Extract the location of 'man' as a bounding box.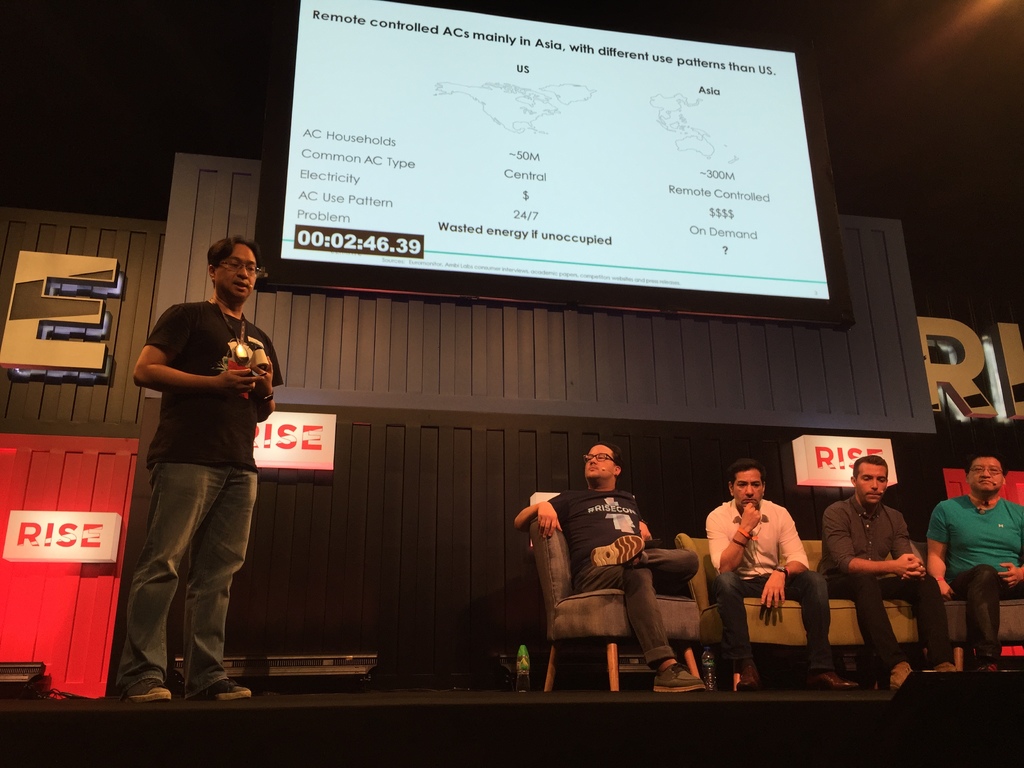
701/460/861/694.
